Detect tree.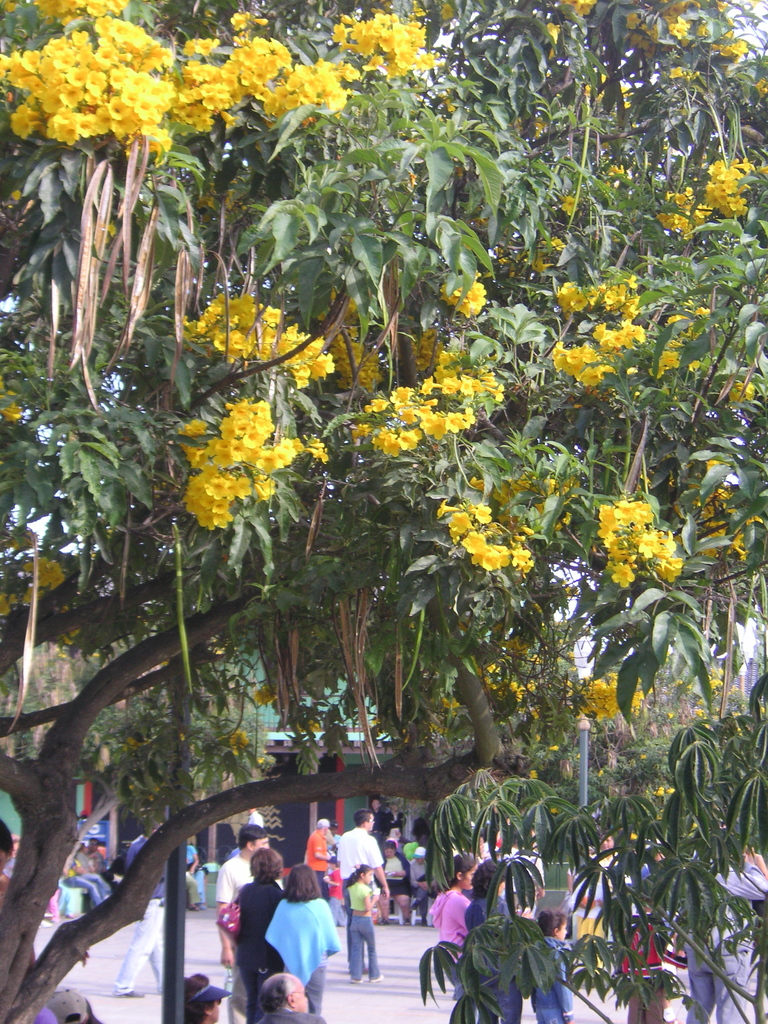
Detected at (0, 0, 767, 1023).
